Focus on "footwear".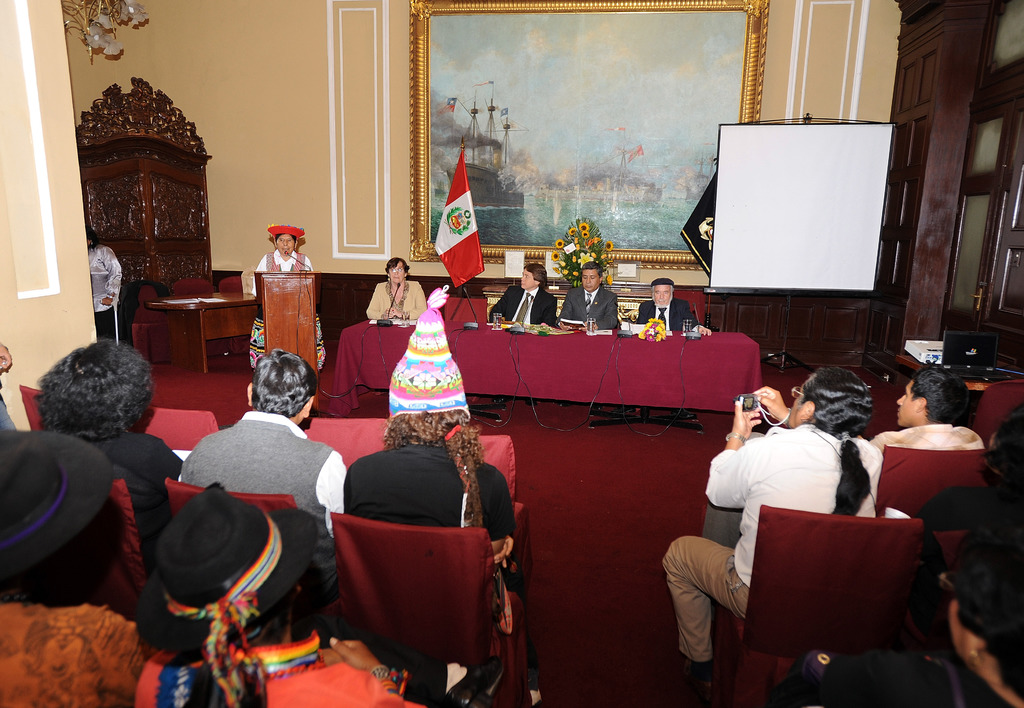
Focused at (673,408,698,418).
